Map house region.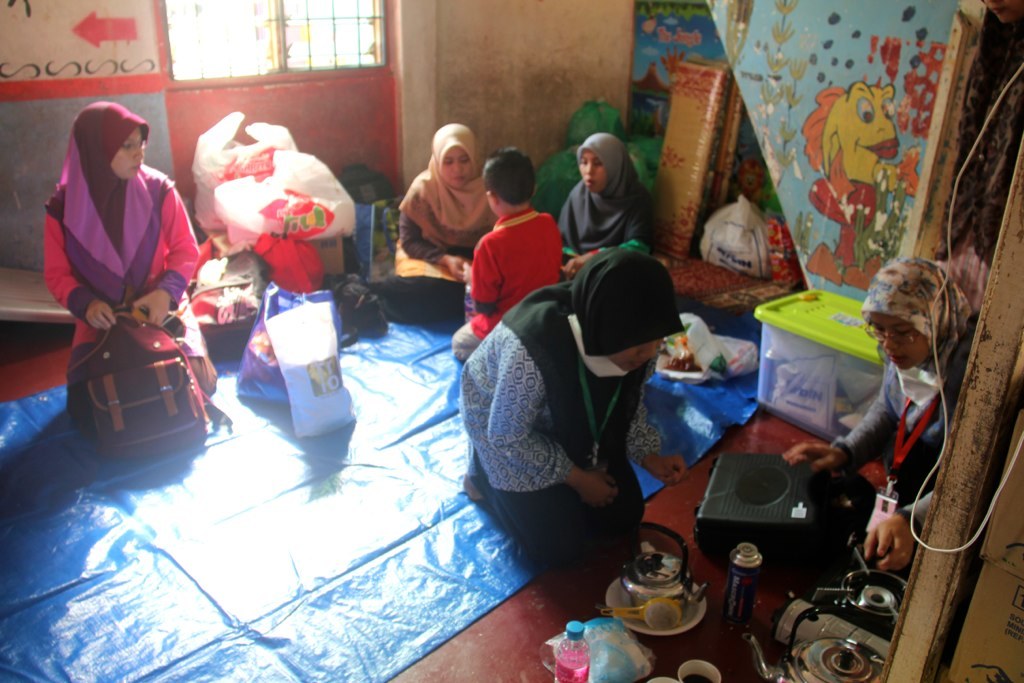
Mapped to <bbox>0, 0, 1023, 682</bbox>.
